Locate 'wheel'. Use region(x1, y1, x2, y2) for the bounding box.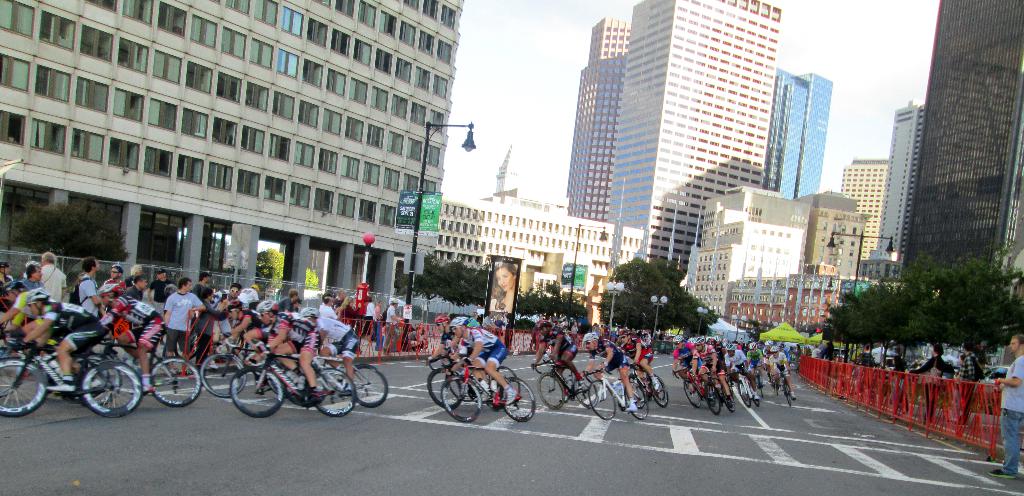
region(624, 378, 649, 418).
